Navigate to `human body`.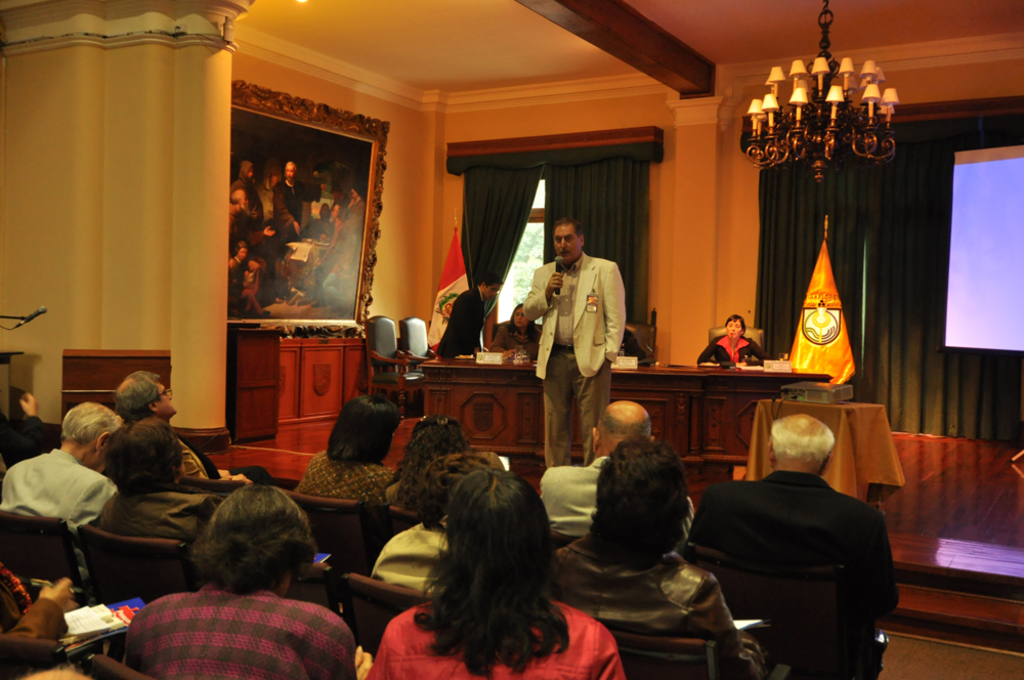
Navigation target: (490,316,546,356).
